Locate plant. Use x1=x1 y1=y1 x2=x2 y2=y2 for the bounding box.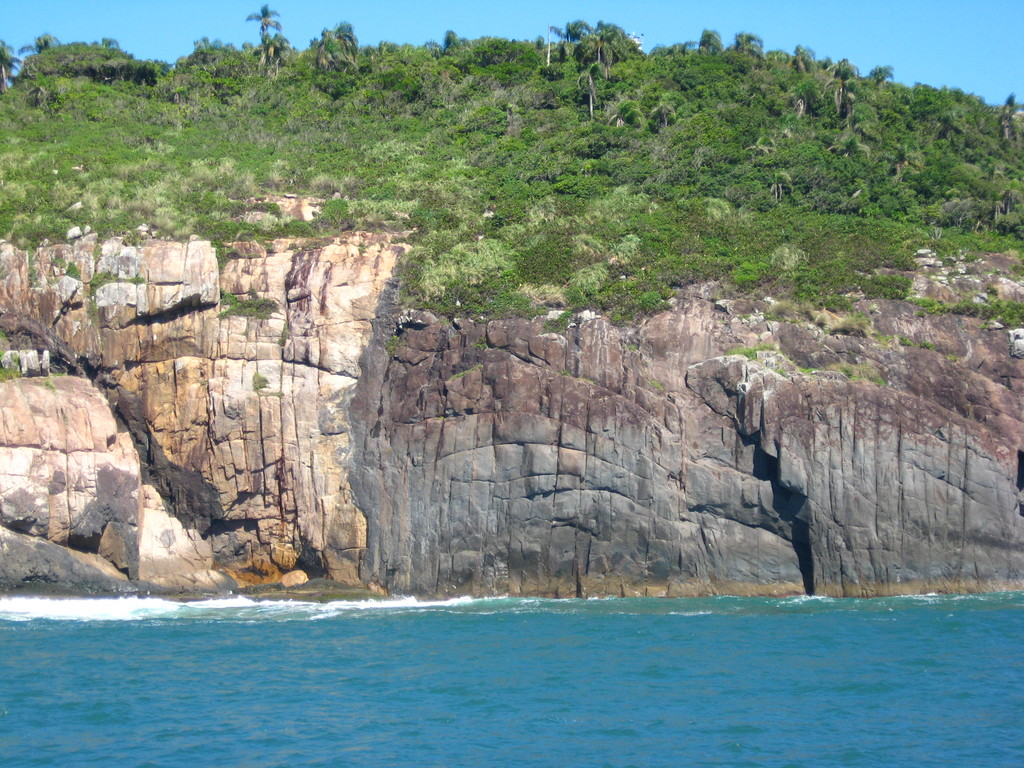
x1=65 y1=257 x2=81 y2=280.
